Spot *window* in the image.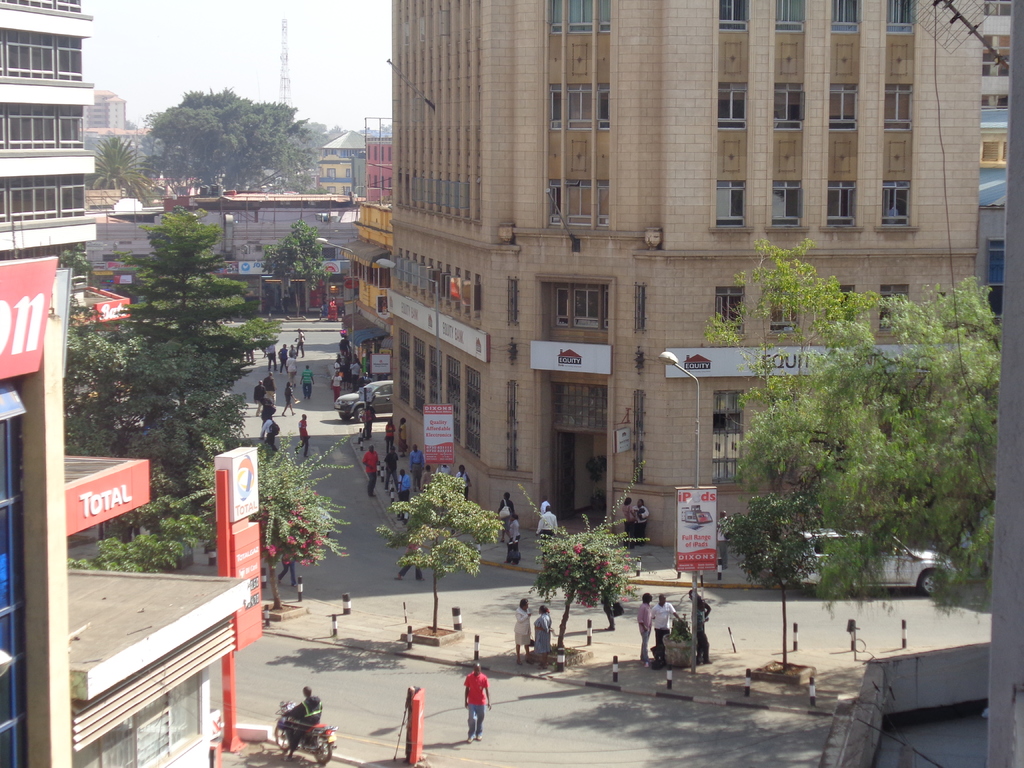
*window* found at Rect(821, 186, 849, 235).
